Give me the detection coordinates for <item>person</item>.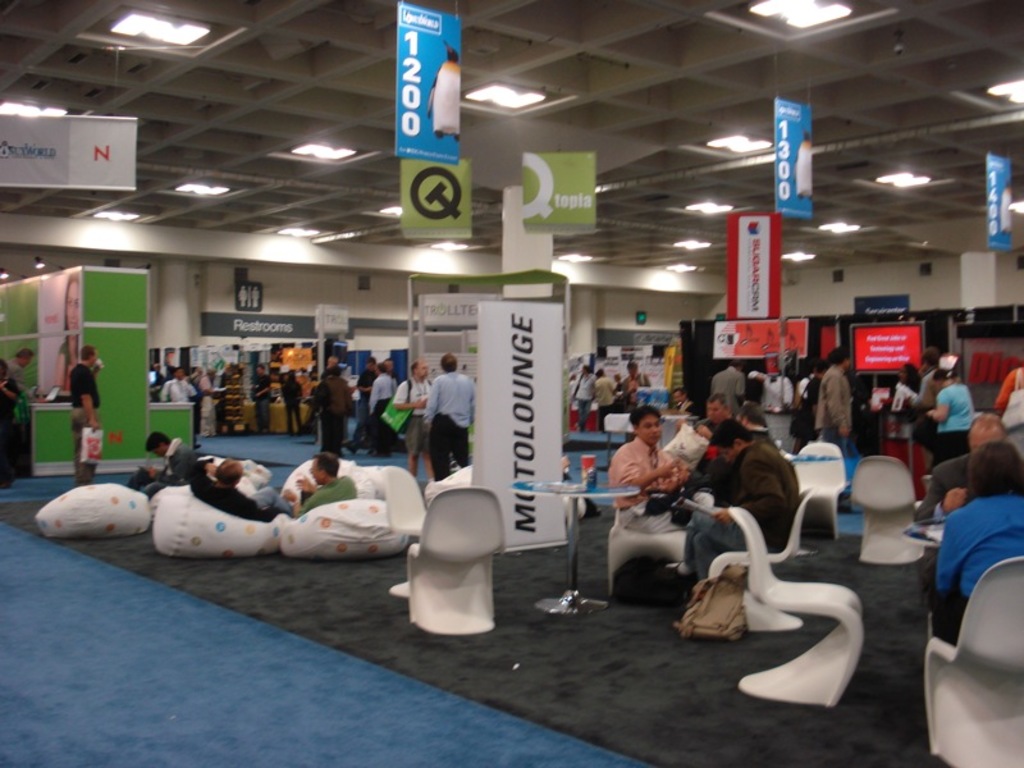
(278,447,360,518).
